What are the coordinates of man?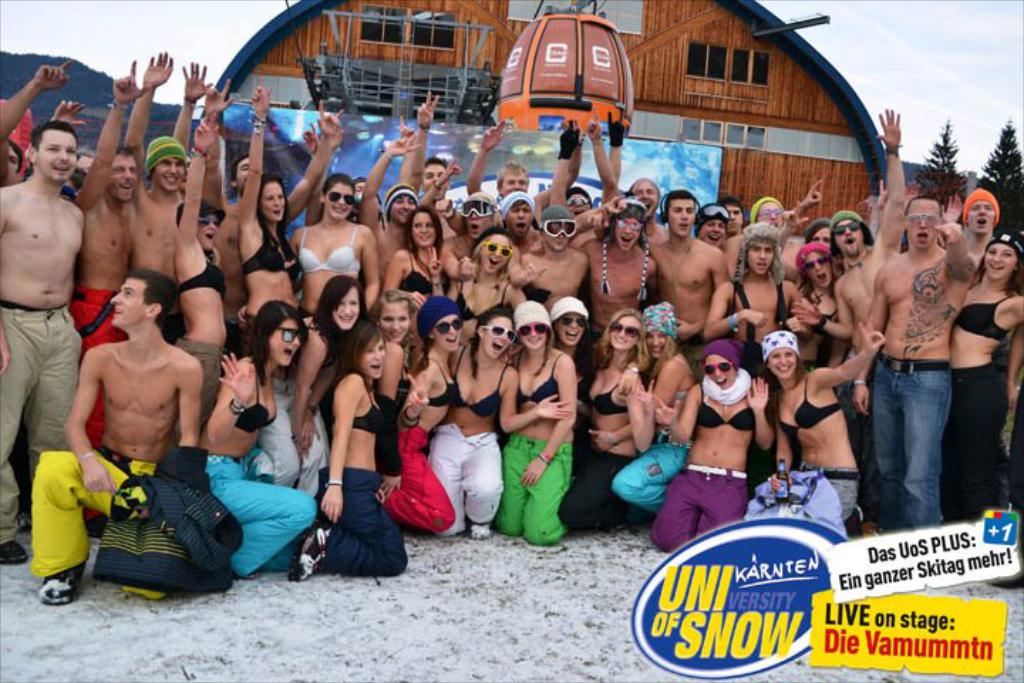
locate(494, 191, 549, 262).
